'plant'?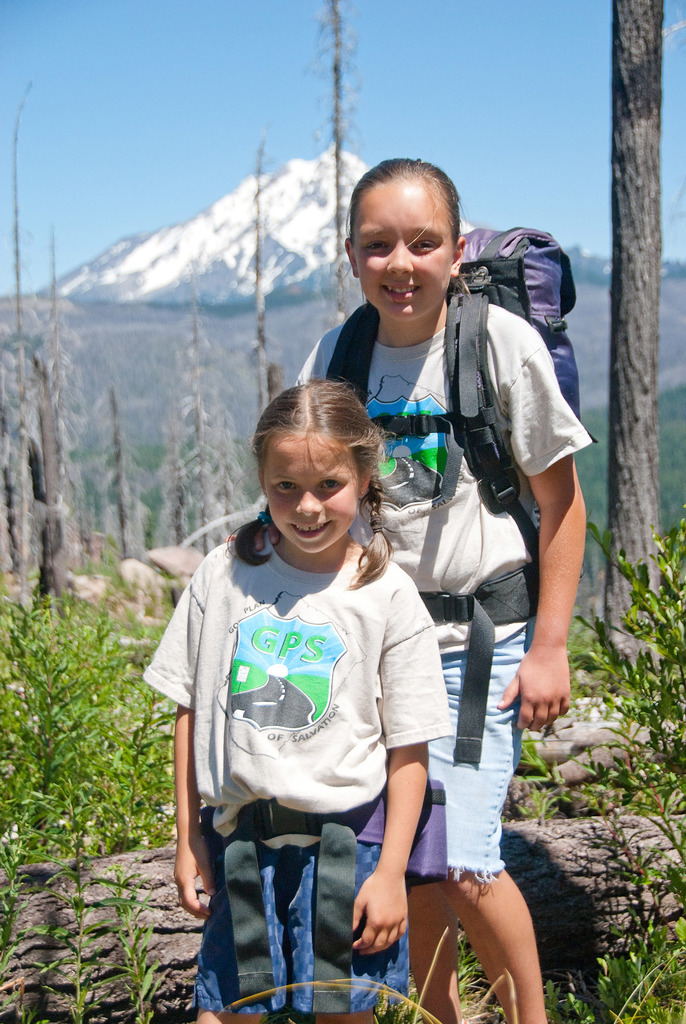
372:982:423:1023
